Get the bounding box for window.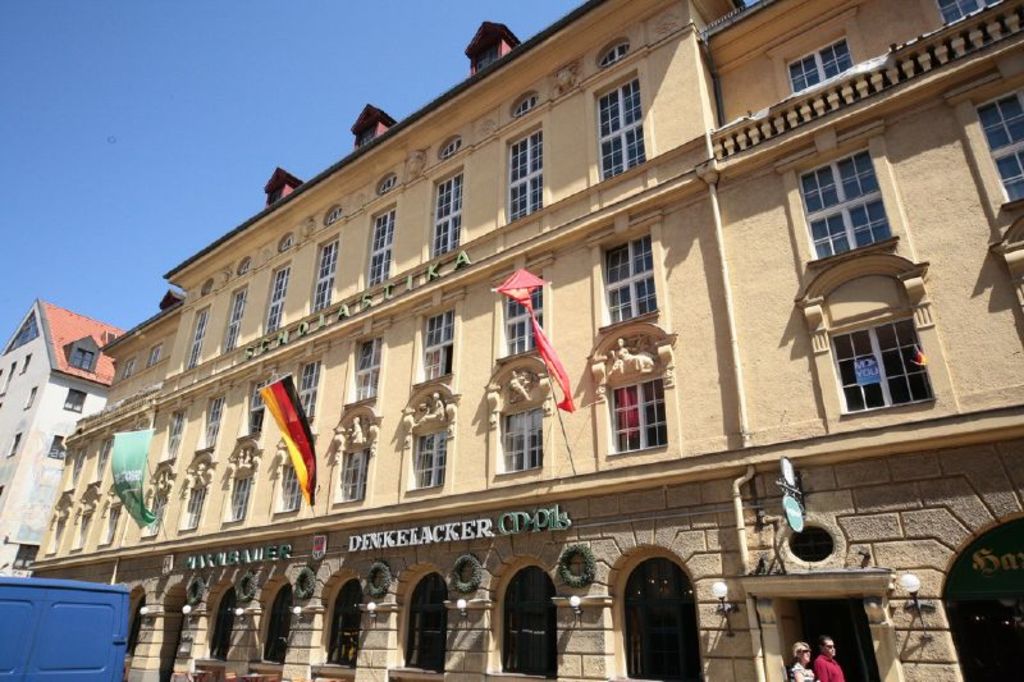
select_region(76, 507, 90, 551).
